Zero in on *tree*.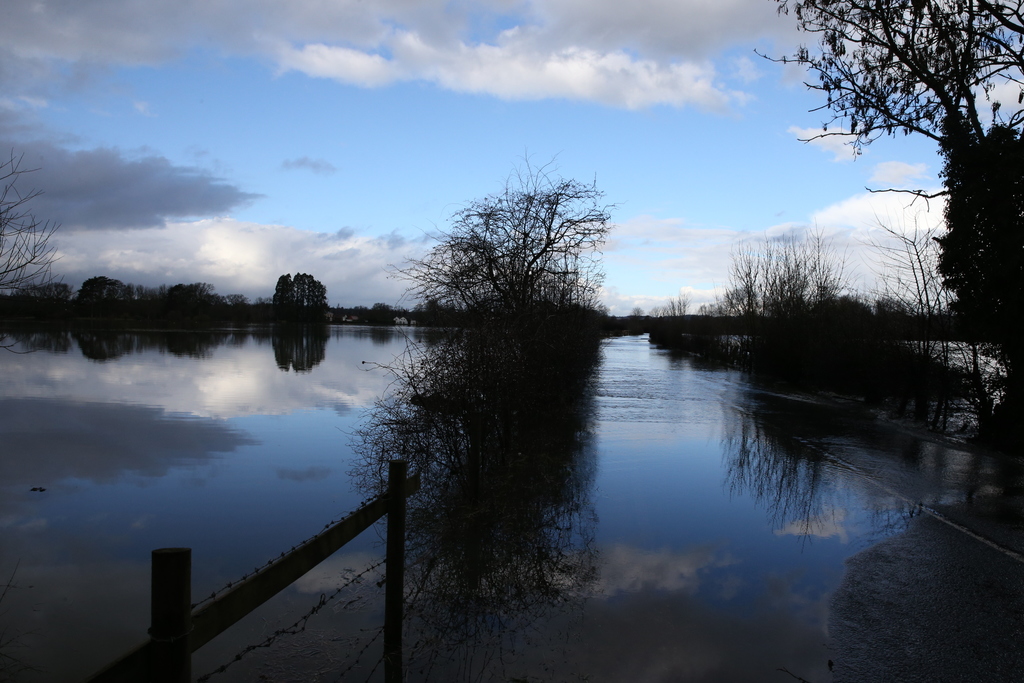
Zeroed in: 297:268:335:329.
